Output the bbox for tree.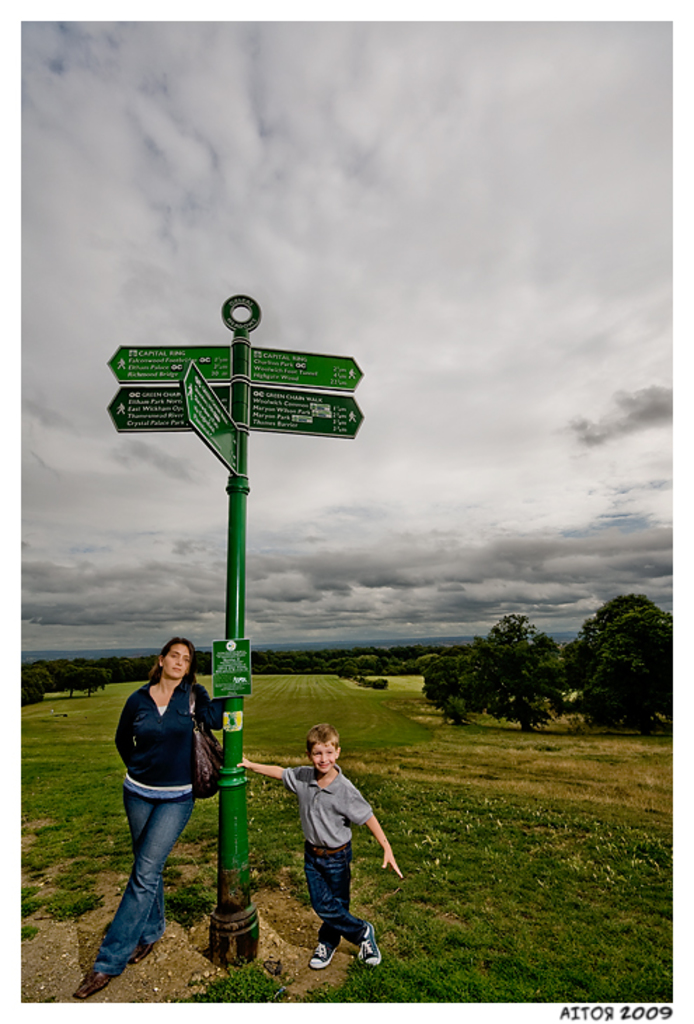
565, 584, 681, 725.
